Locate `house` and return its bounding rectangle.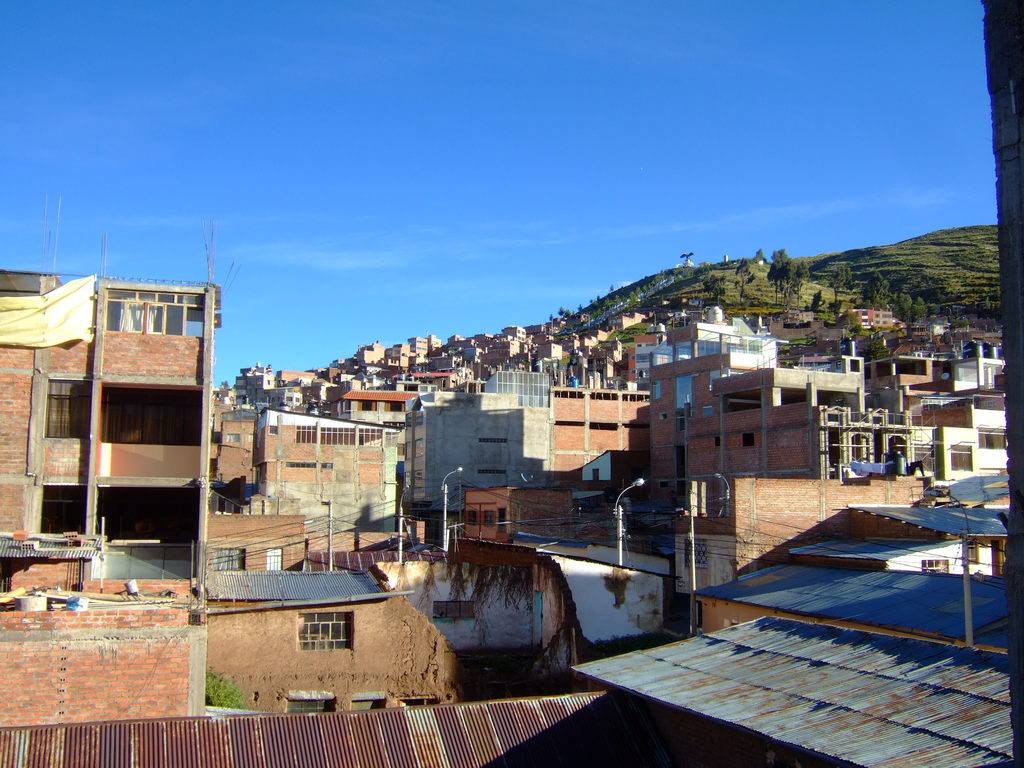
l=460, t=344, r=486, b=362.
